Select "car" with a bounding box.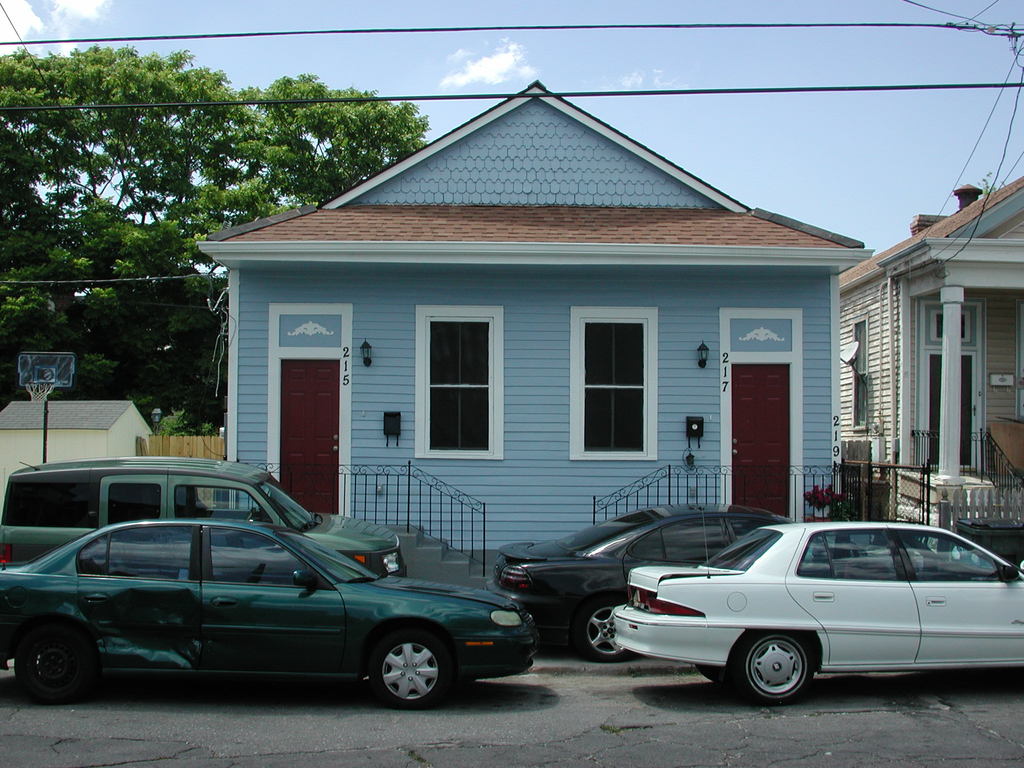
box=[0, 450, 411, 581].
